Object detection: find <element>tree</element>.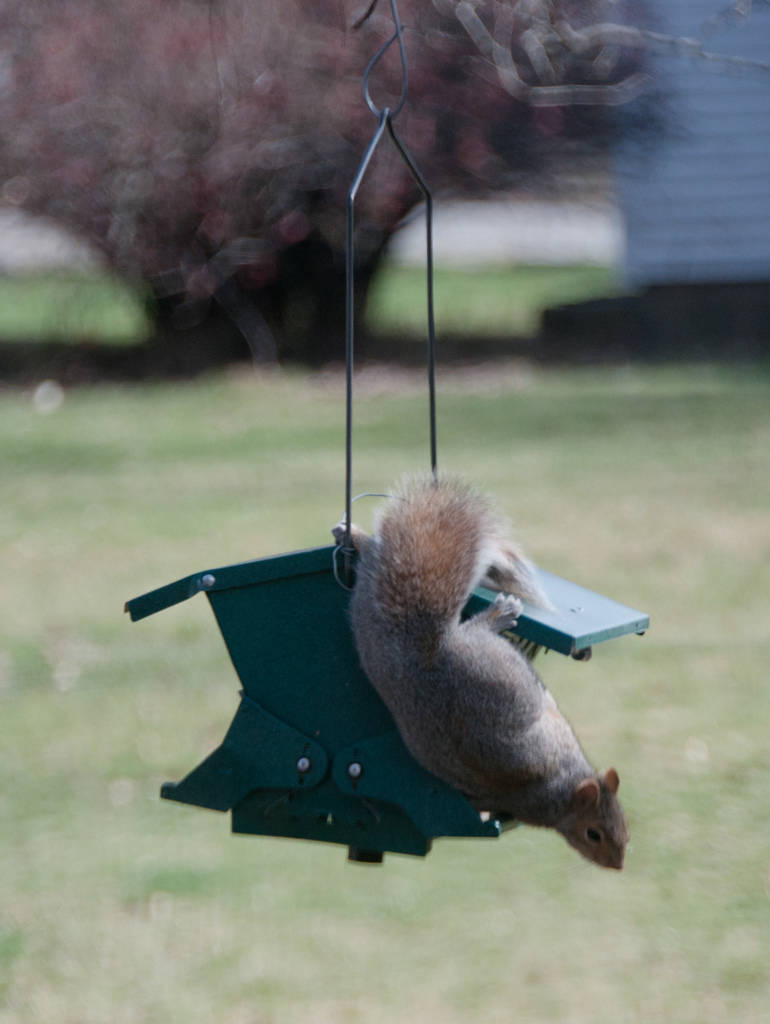
x1=0 y1=0 x2=684 y2=394.
